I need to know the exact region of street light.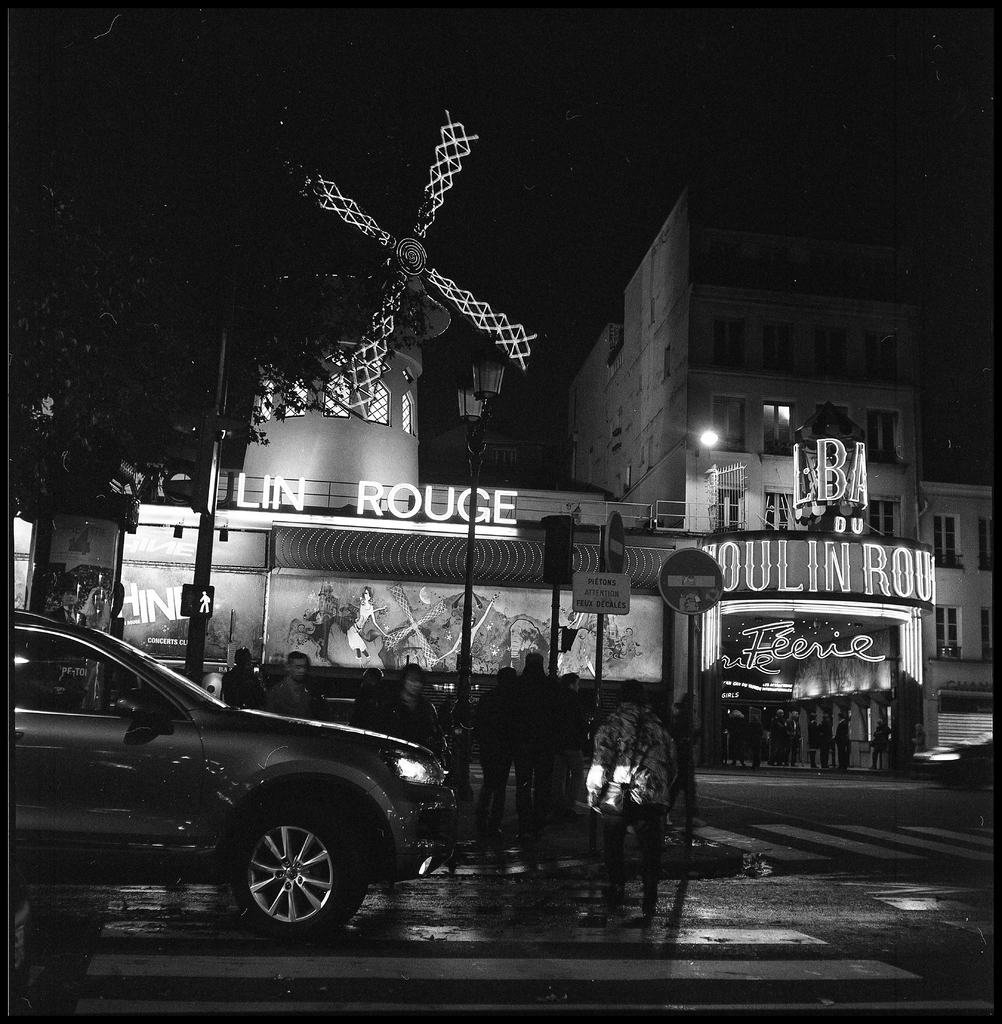
Region: box=[688, 419, 718, 454].
